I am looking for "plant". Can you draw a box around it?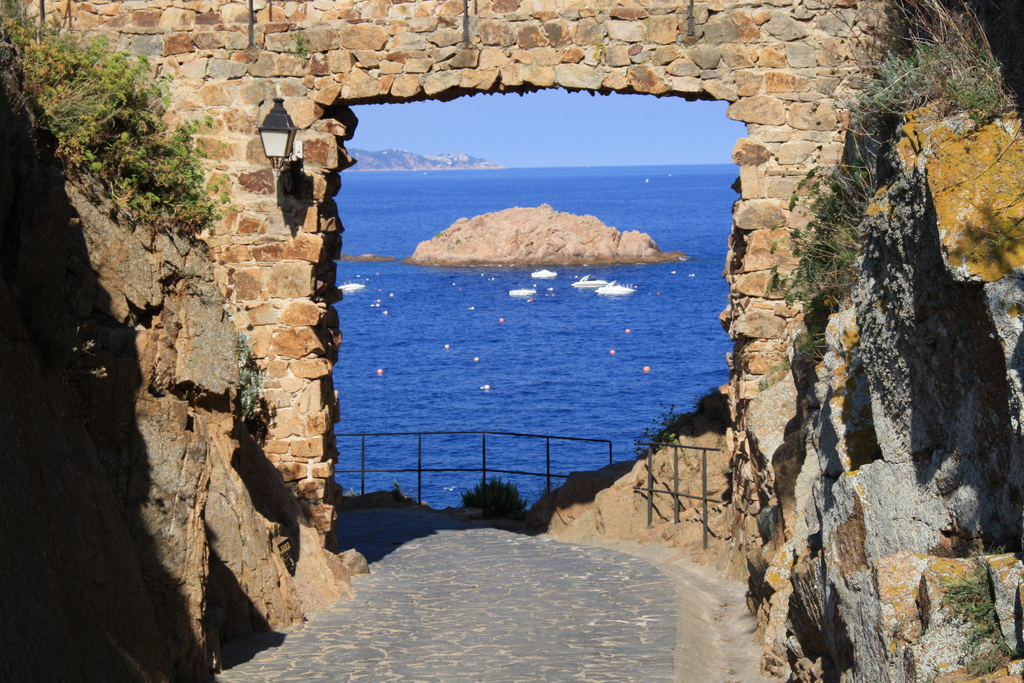
Sure, the bounding box is 235,334,265,417.
